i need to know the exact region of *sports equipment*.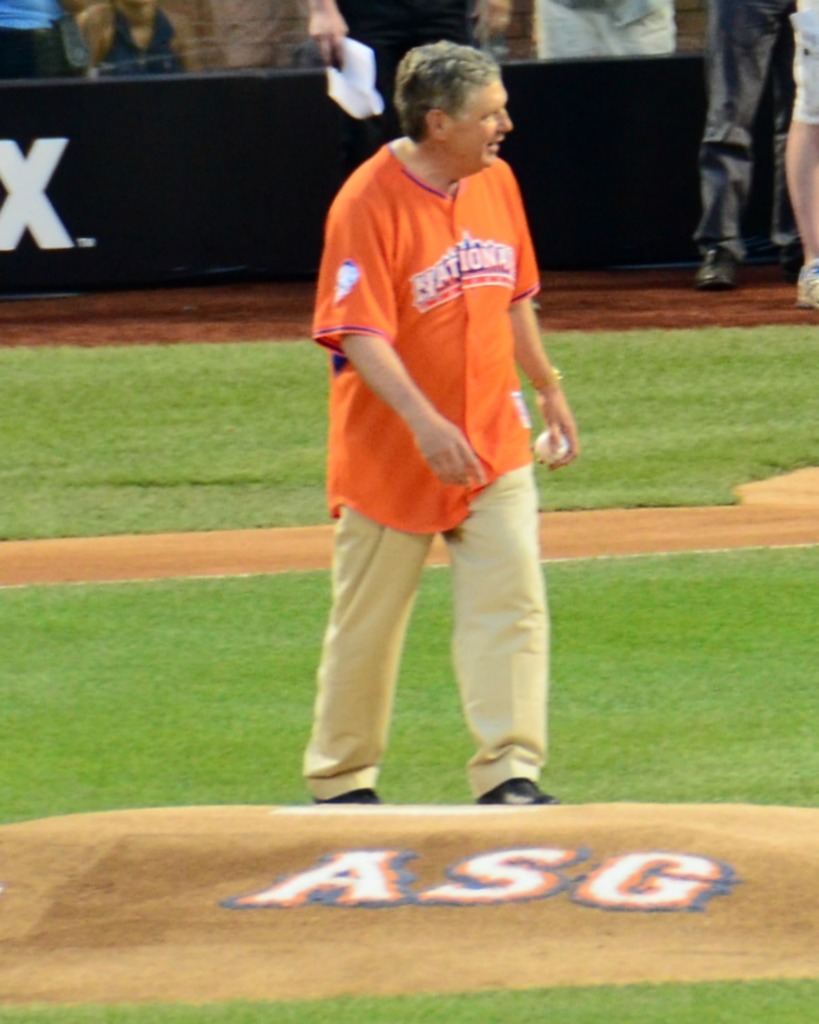
Region: rect(478, 781, 559, 807).
